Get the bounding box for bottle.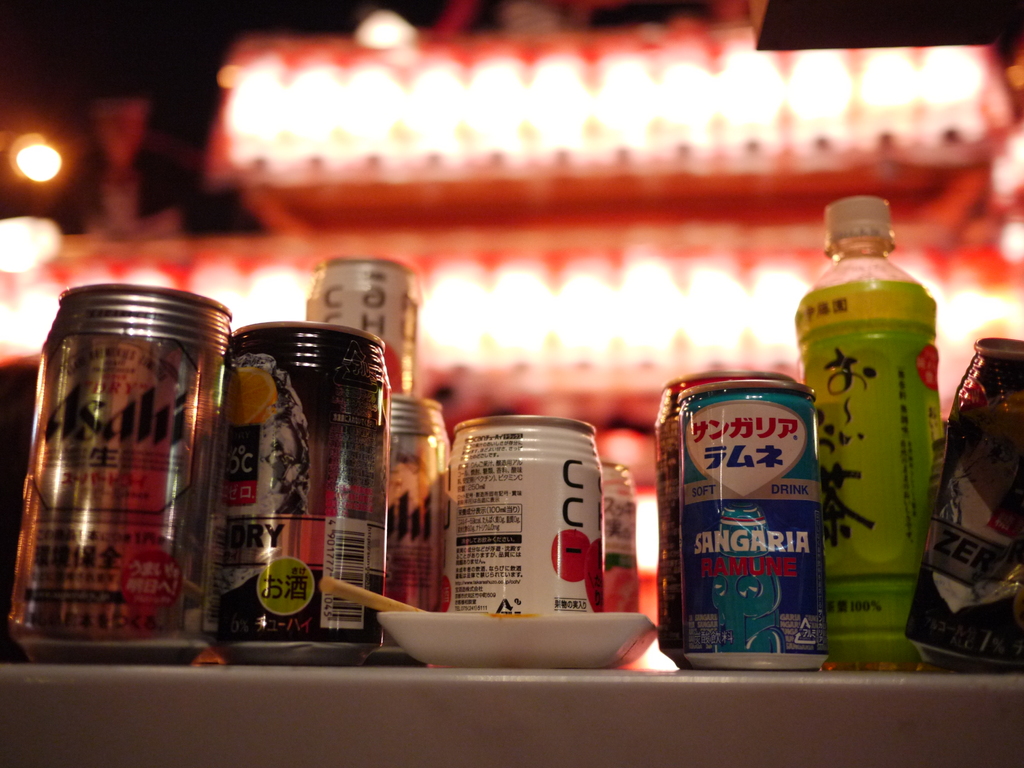
794:188:965:662.
